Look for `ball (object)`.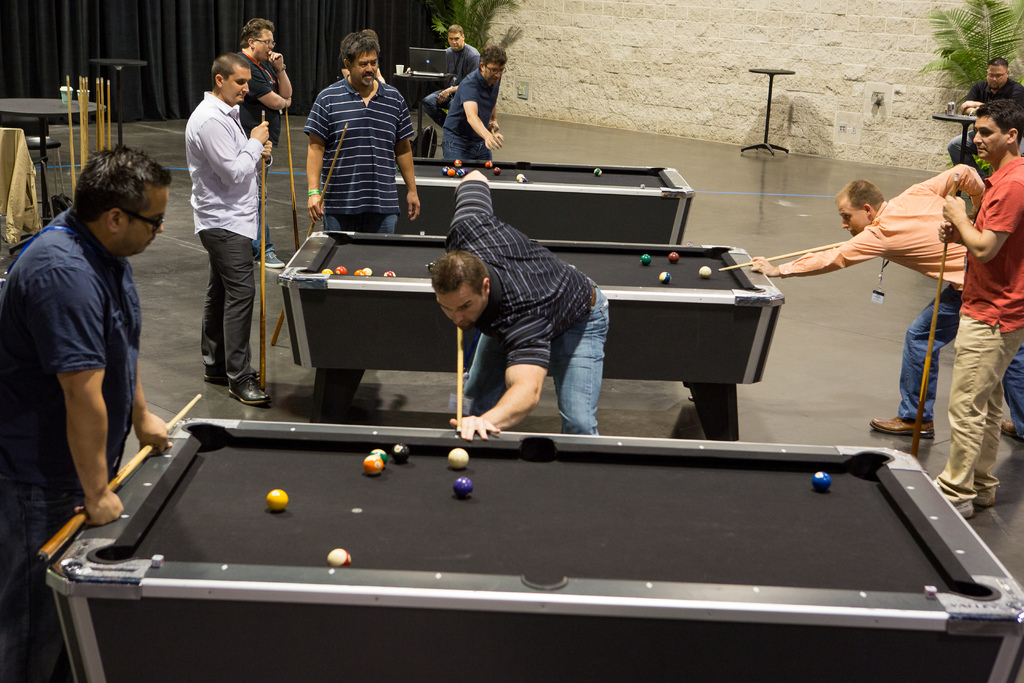
Found: box(362, 454, 385, 477).
